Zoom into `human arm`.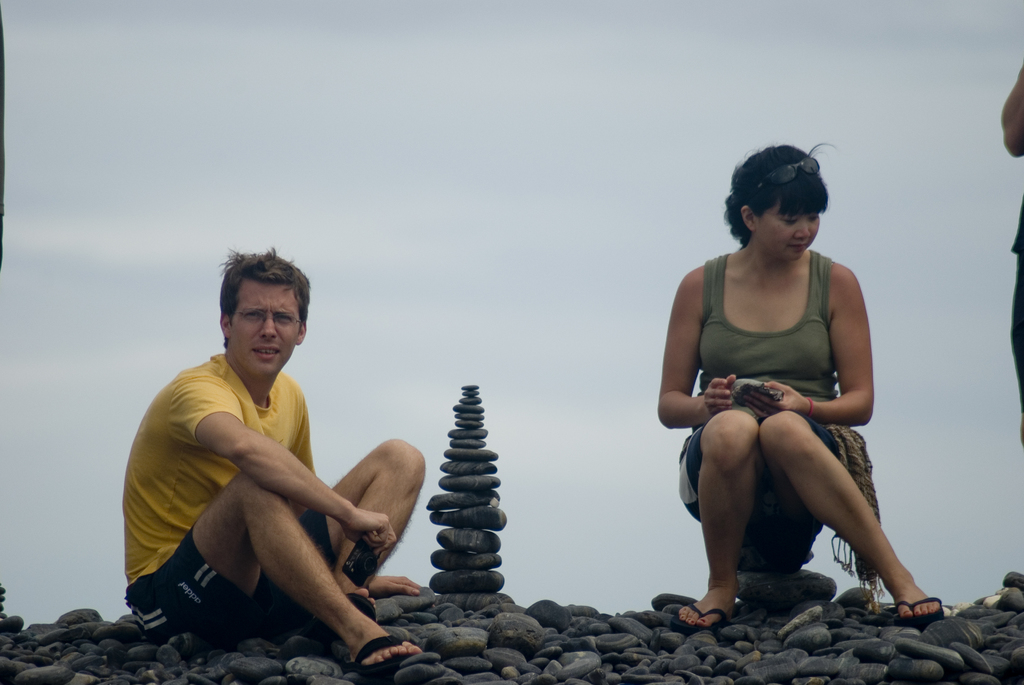
Zoom target: l=742, t=264, r=891, b=437.
